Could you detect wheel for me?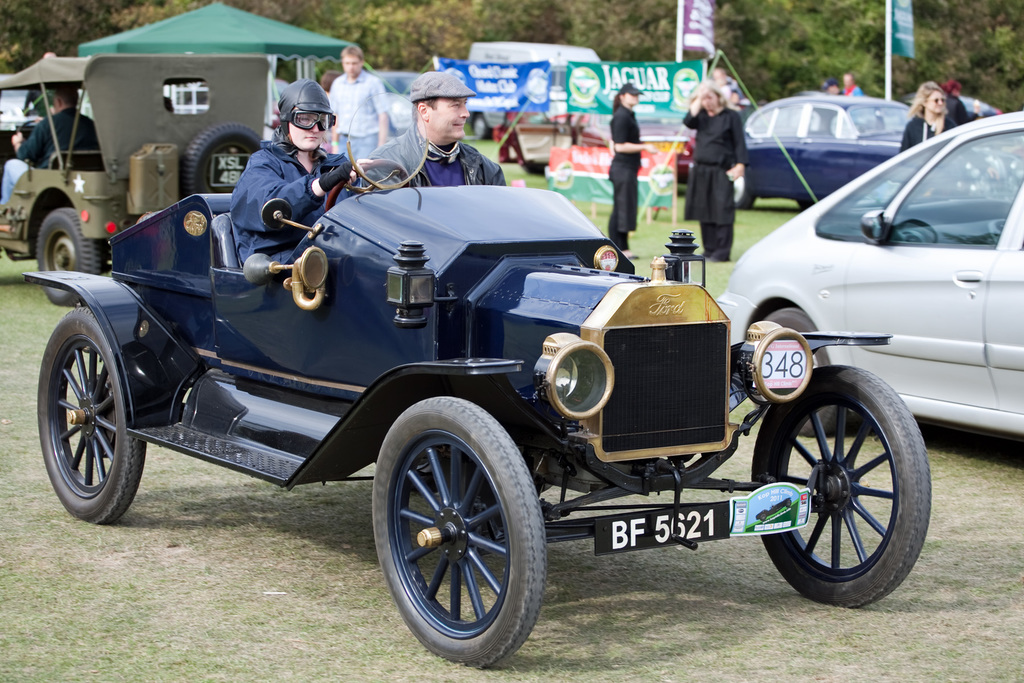
Detection result: bbox=[752, 365, 934, 612].
